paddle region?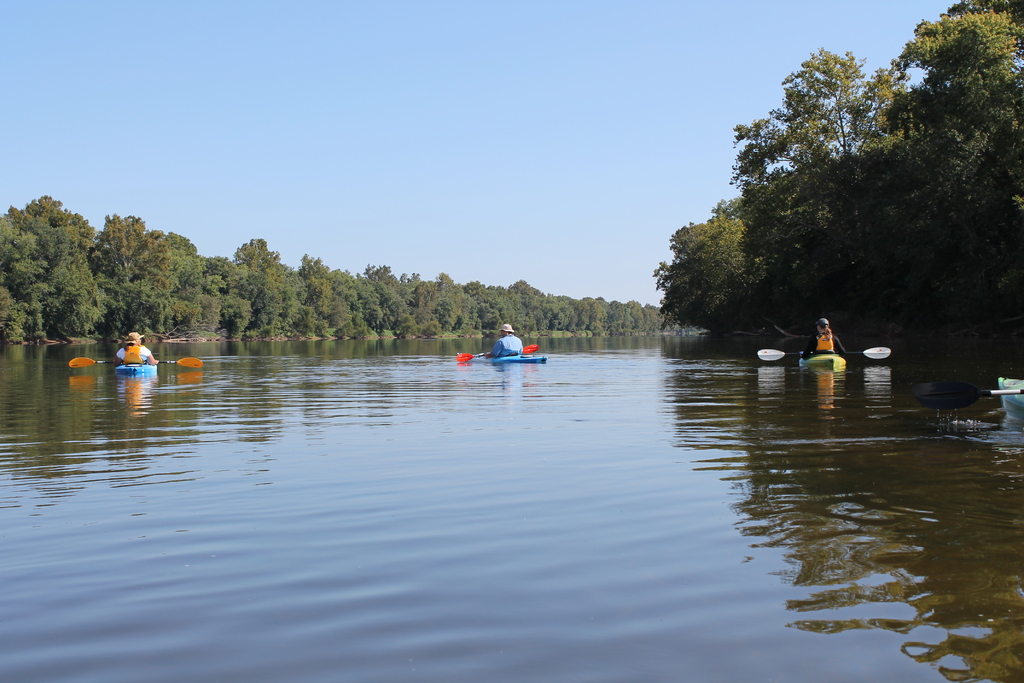
crop(455, 345, 538, 365)
